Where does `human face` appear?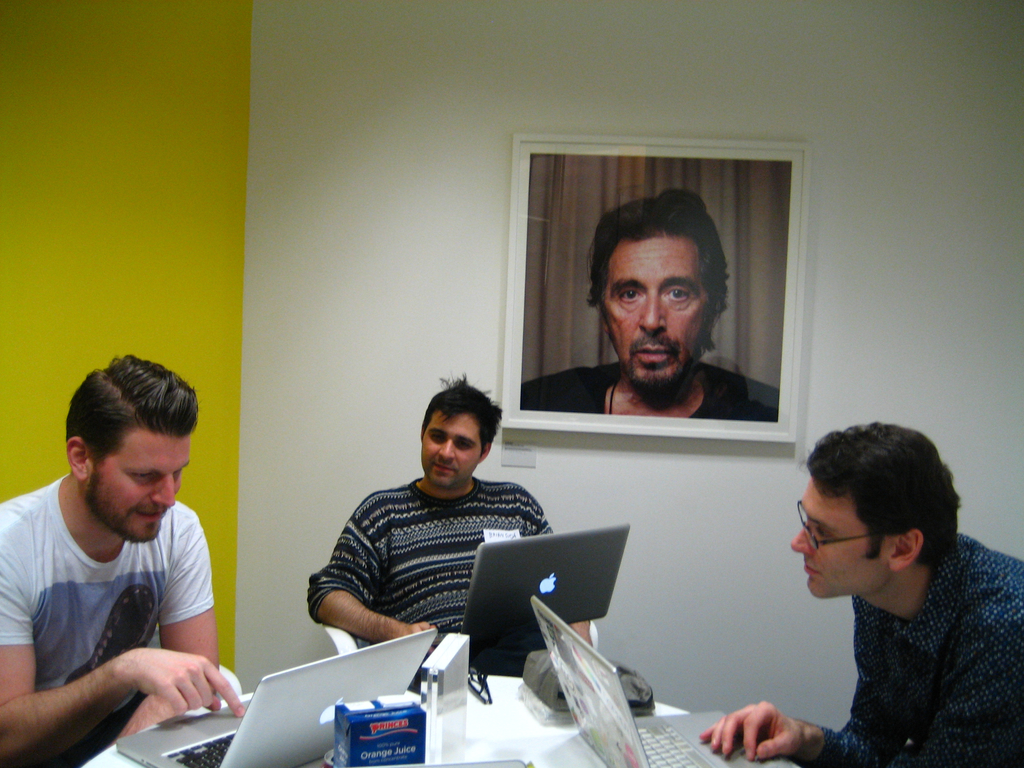
Appears at [794, 493, 864, 596].
